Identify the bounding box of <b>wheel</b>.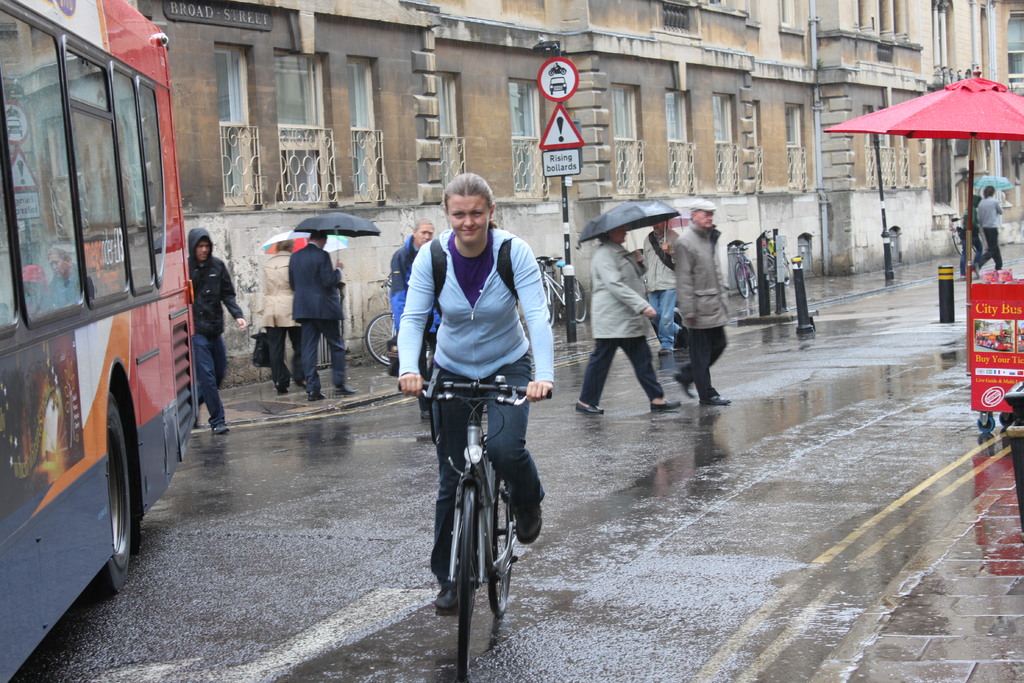
{"left": 489, "top": 476, "right": 513, "bottom": 620}.
